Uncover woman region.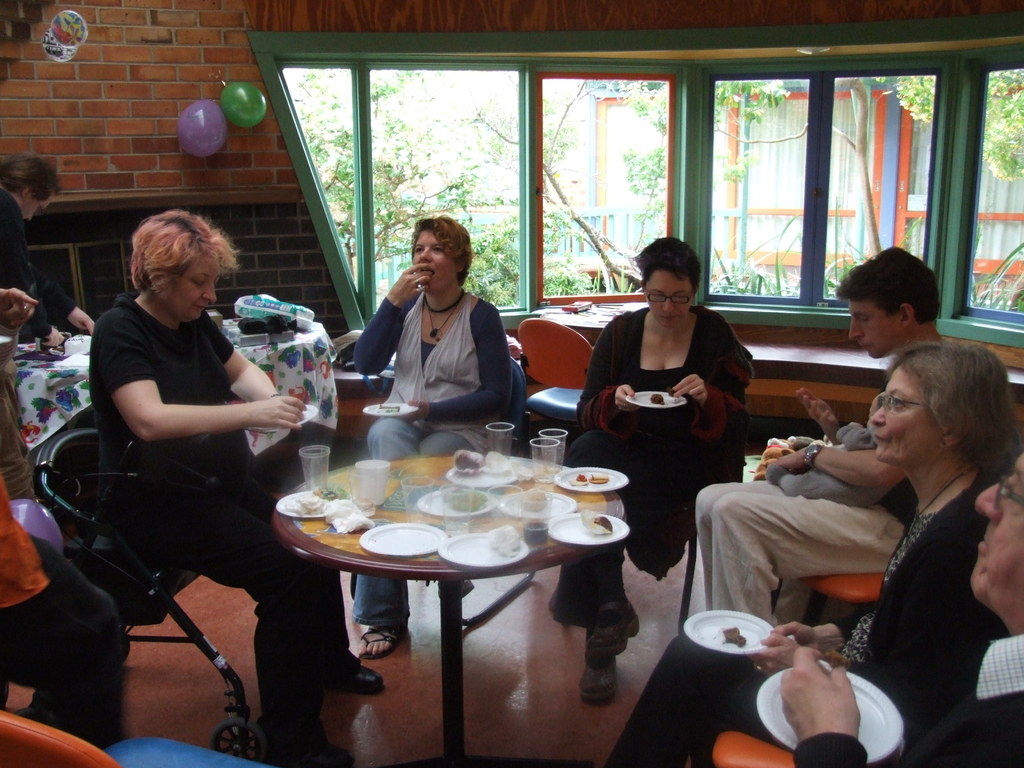
Uncovered: locate(561, 236, 756, 712).
